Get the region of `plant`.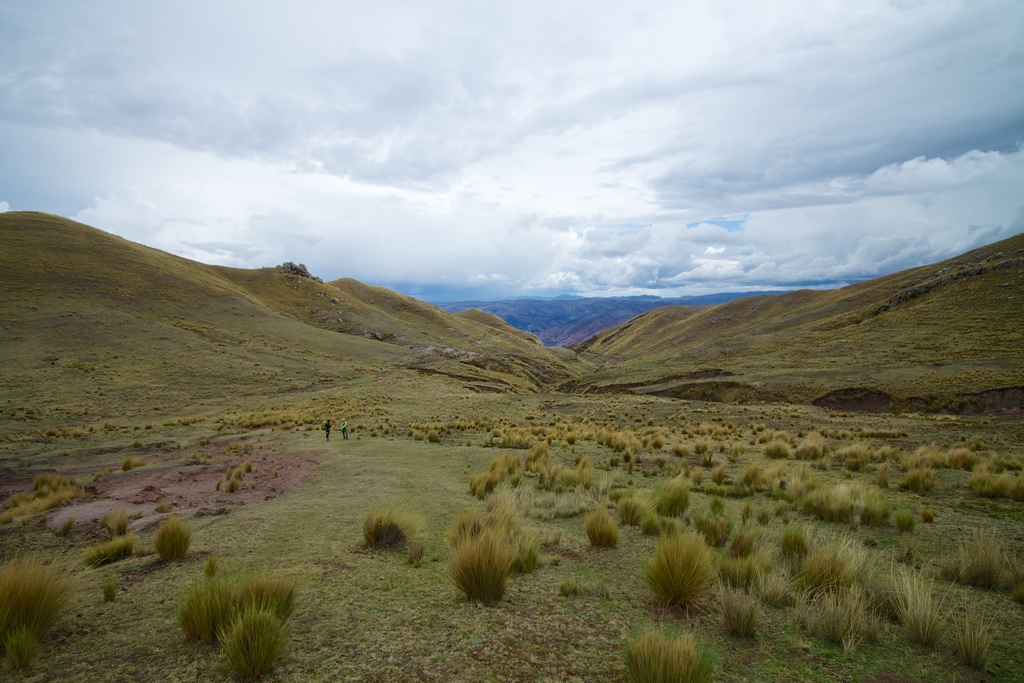
[x1=876, y1=459, x2=887, y2=486].
